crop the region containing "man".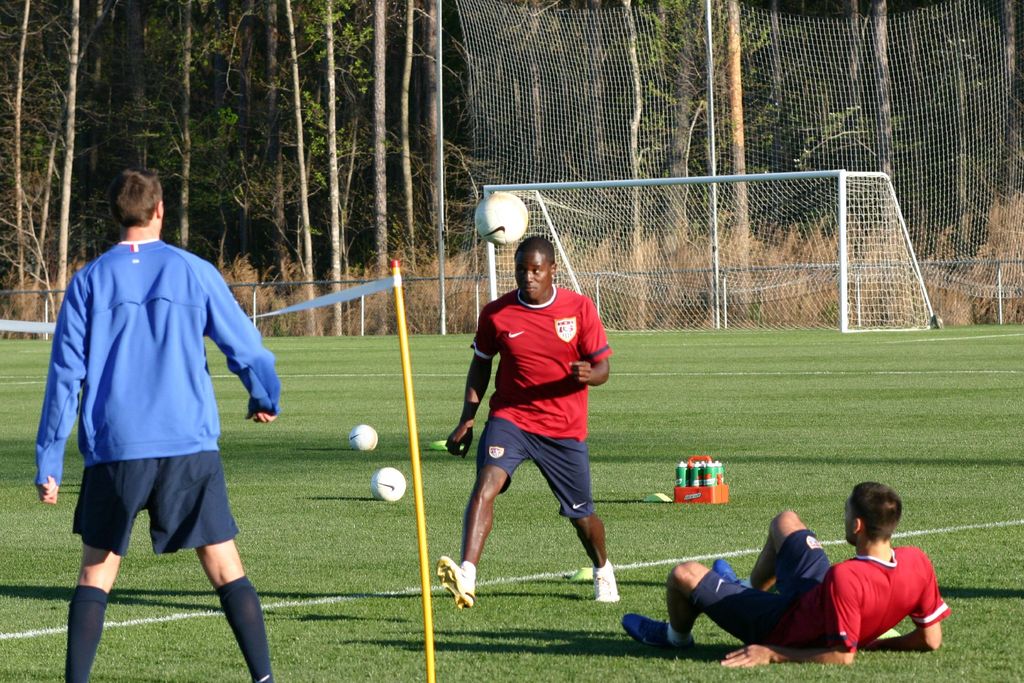
Crop region: bbox=[433, 231, 625, 618].
